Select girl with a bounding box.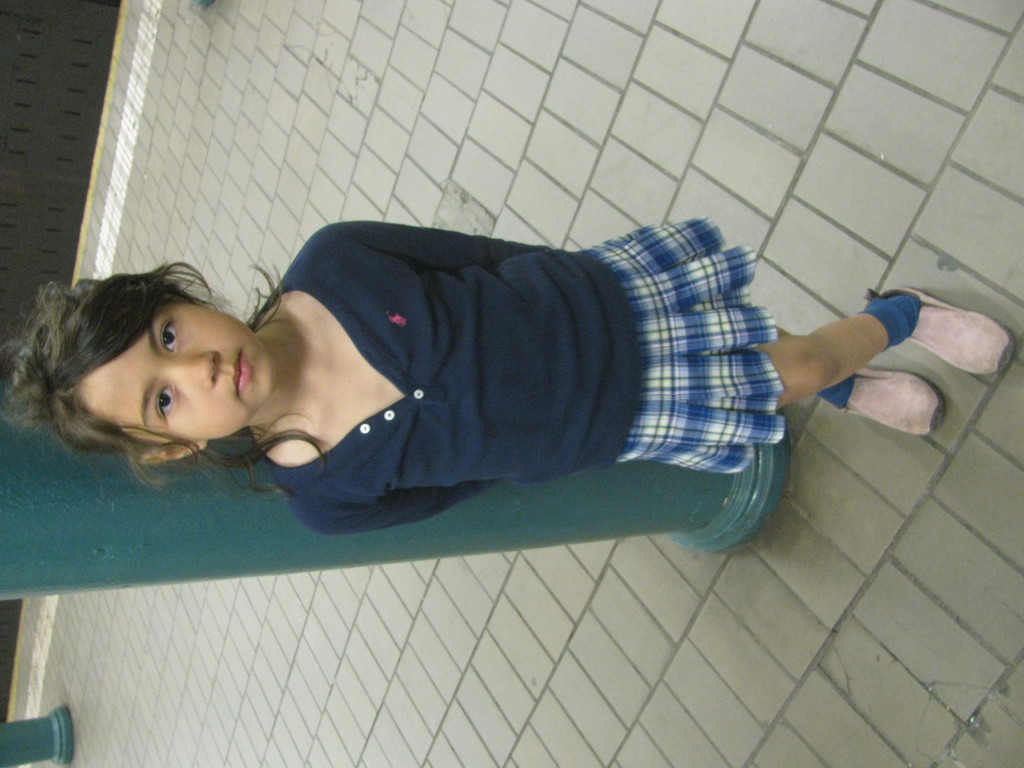
0 212 1014 537.
